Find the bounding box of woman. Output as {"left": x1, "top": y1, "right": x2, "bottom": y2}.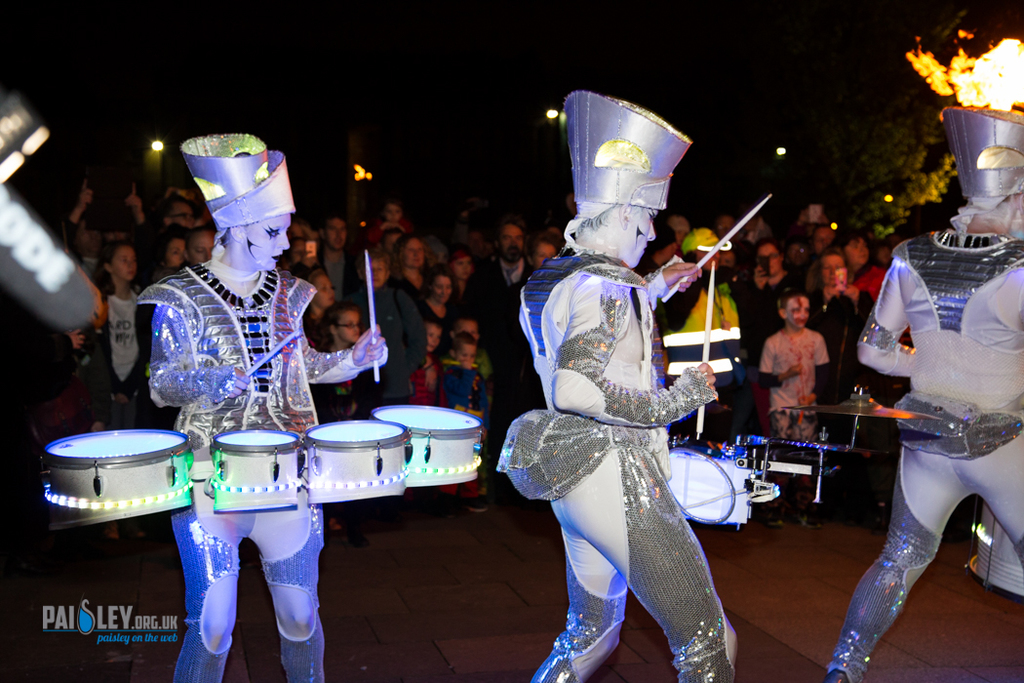
{"left": 728, "top": 236, "right": 813, "bottom": 383}.
